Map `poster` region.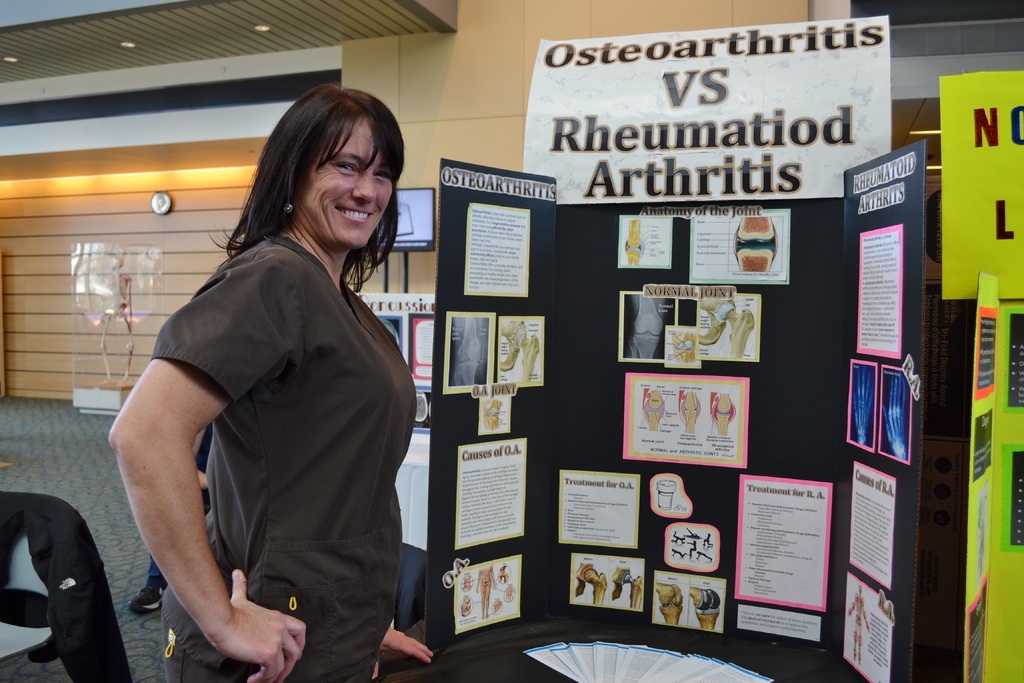
Mapped to {"x1": 656, "y1": 567, "x2": 729, "y2": 632}.
